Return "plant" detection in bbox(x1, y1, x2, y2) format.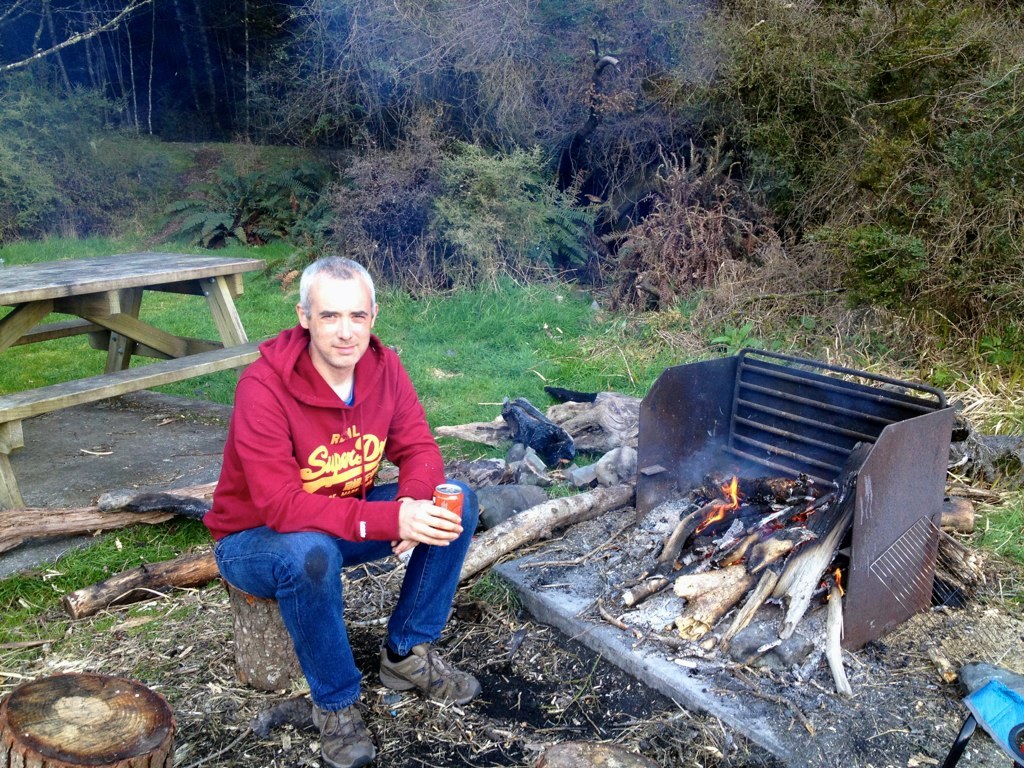
bbox(291, 103, 468, 274).
